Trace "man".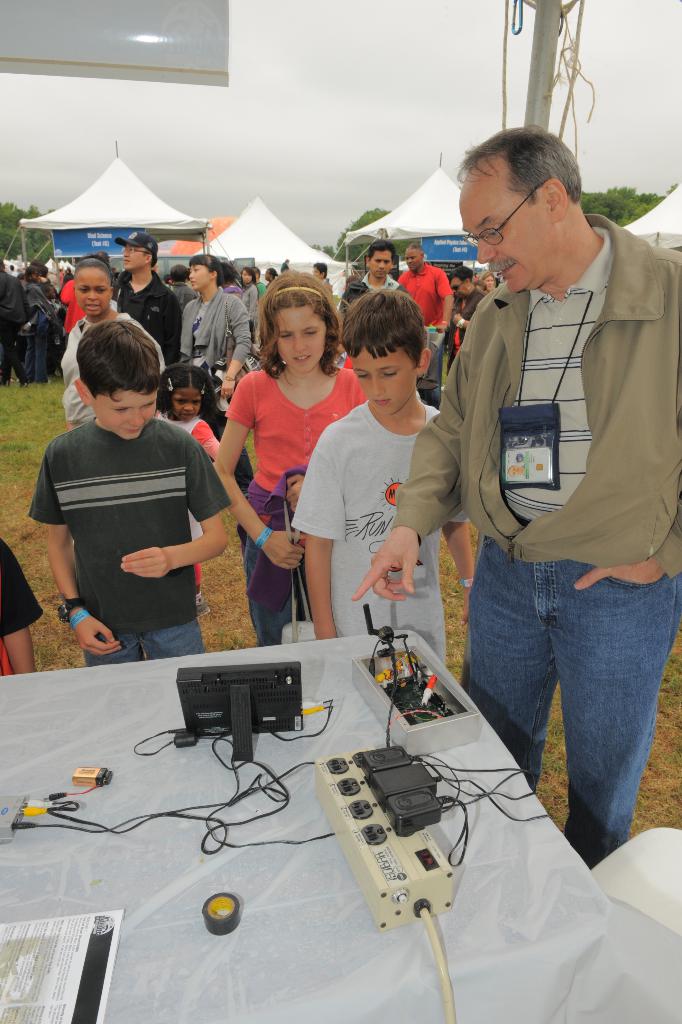
Traced to 354 118 681 870.
